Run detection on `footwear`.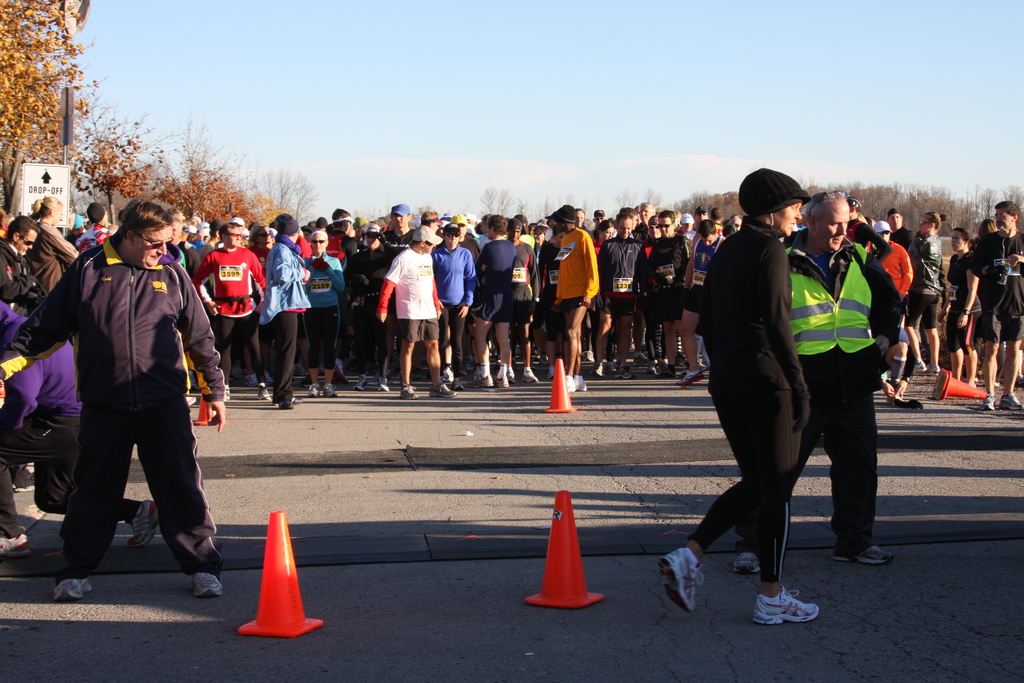
Result: 647:363:655:374.
